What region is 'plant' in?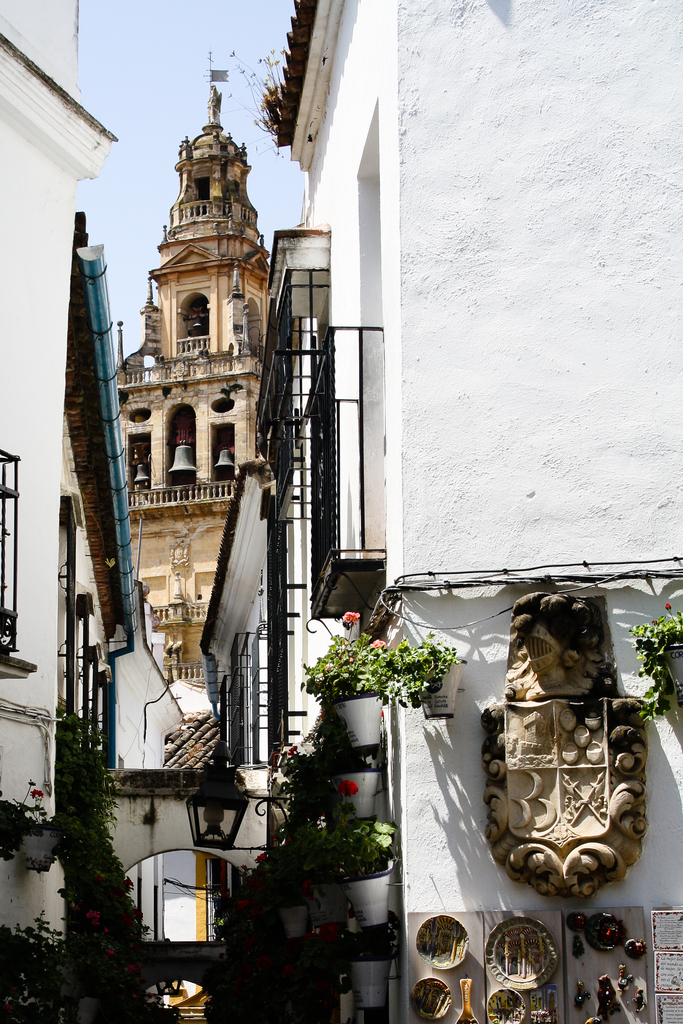
Rect(306, 608, 386, 700).
